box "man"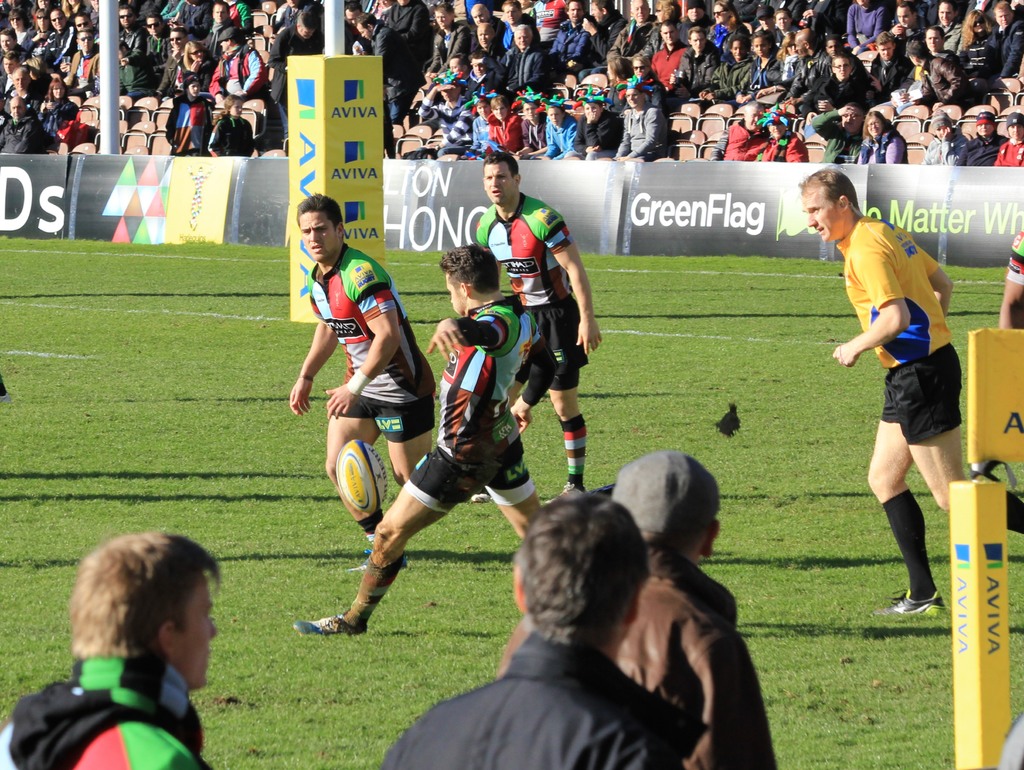
left=70, top=9, right=102, bottom=46
